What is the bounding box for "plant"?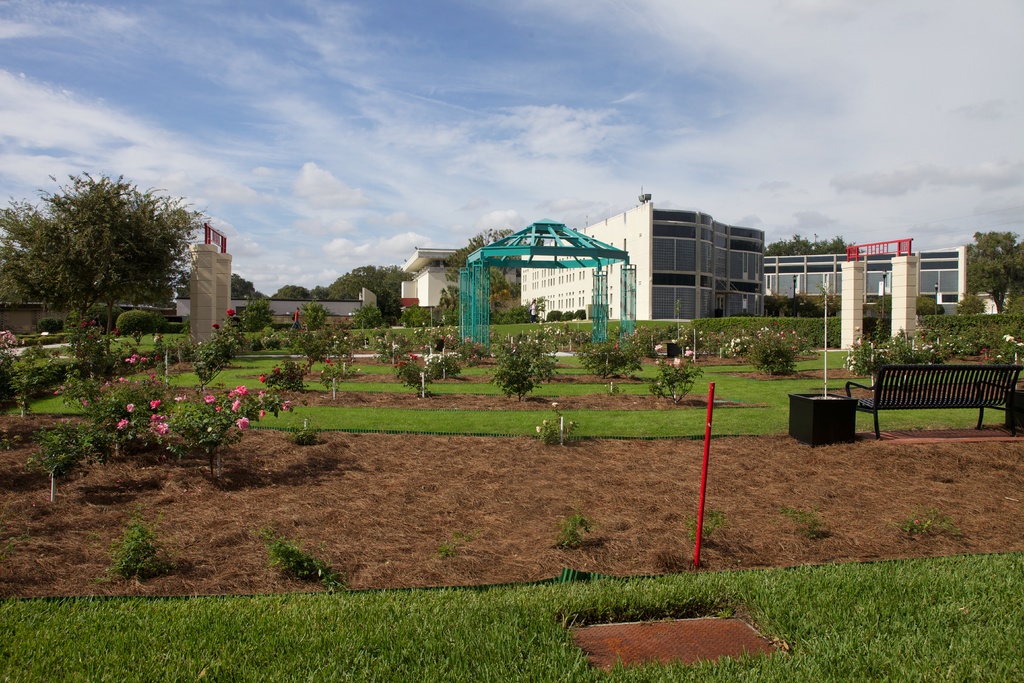
Rect(528, 396, 584, 446).
